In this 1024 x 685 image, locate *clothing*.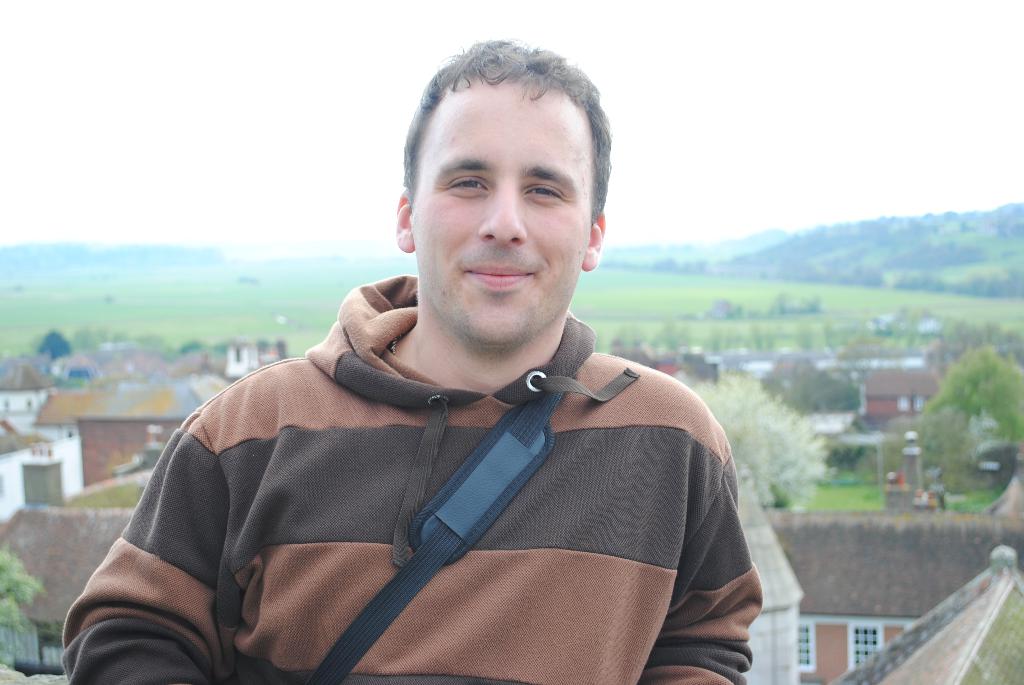
Bounding box: 104, 182, 792, 677.
